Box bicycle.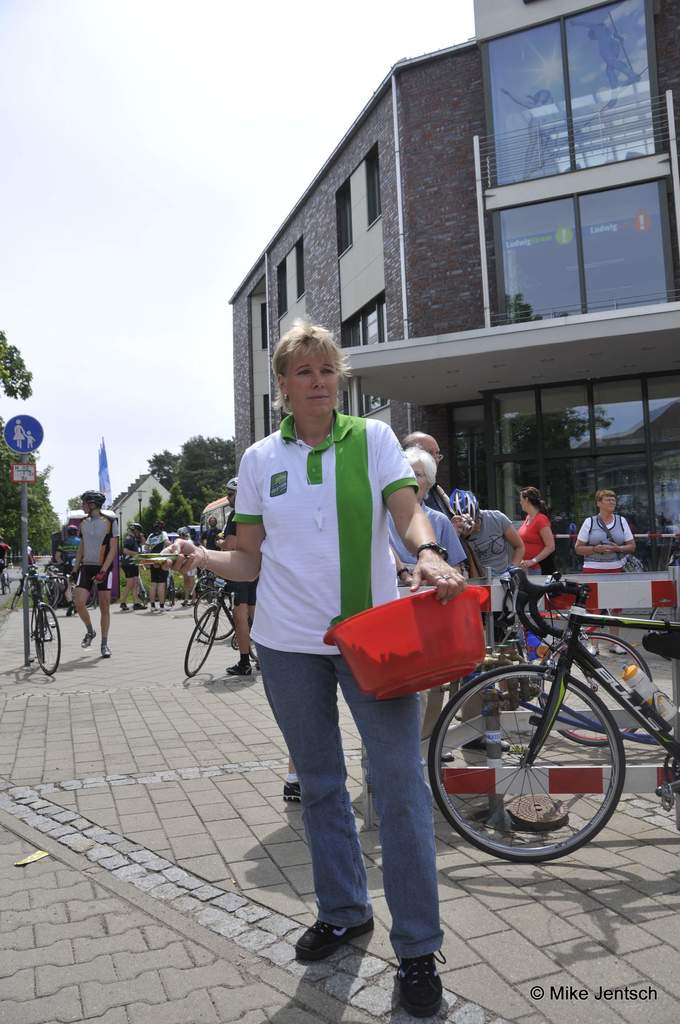
rect(448, 561, 655, 749).
